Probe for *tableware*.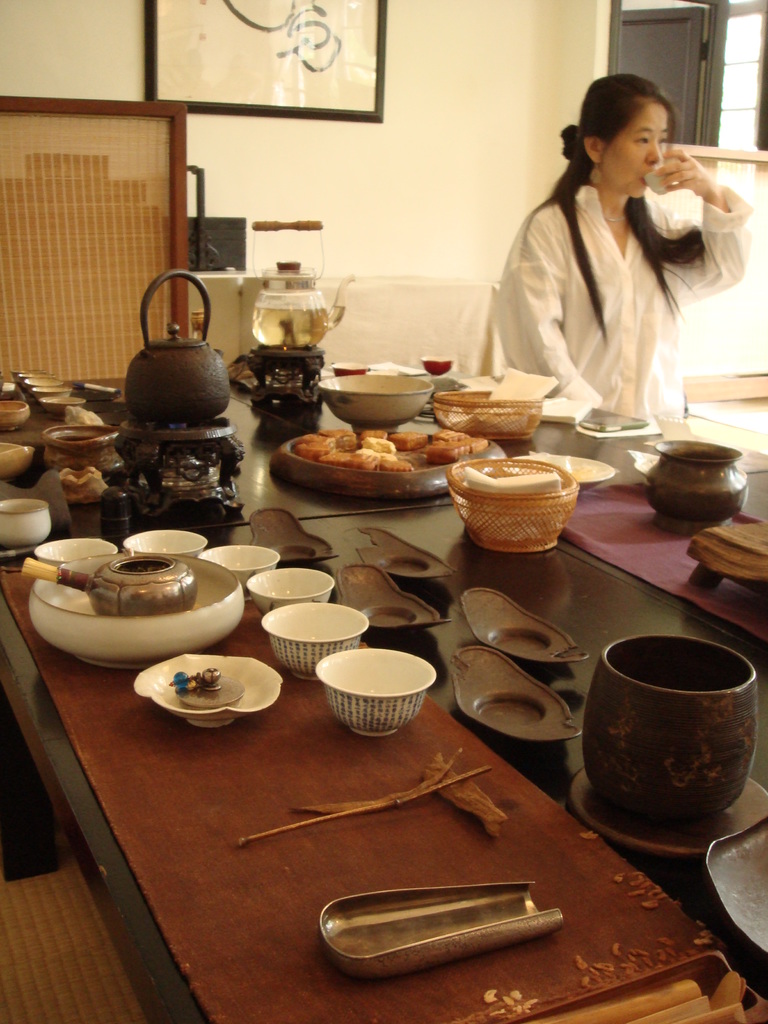
Probe result: bbox=(316, 892, 569, 977).
